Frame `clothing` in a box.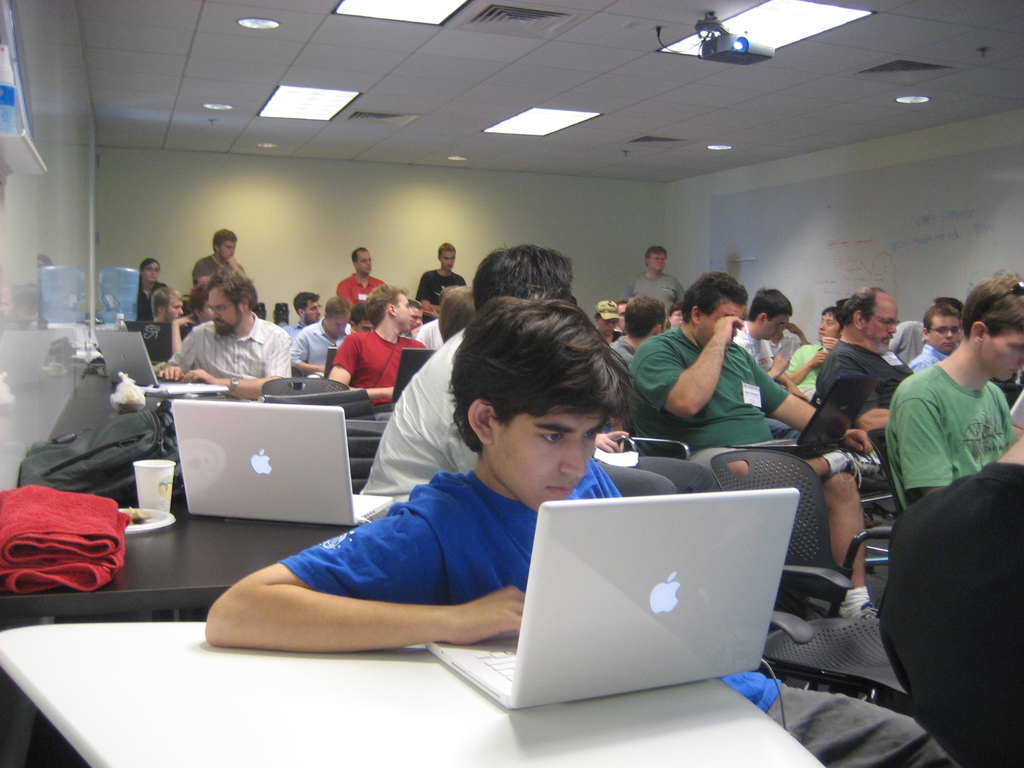
(401, 263, 461, 311).
